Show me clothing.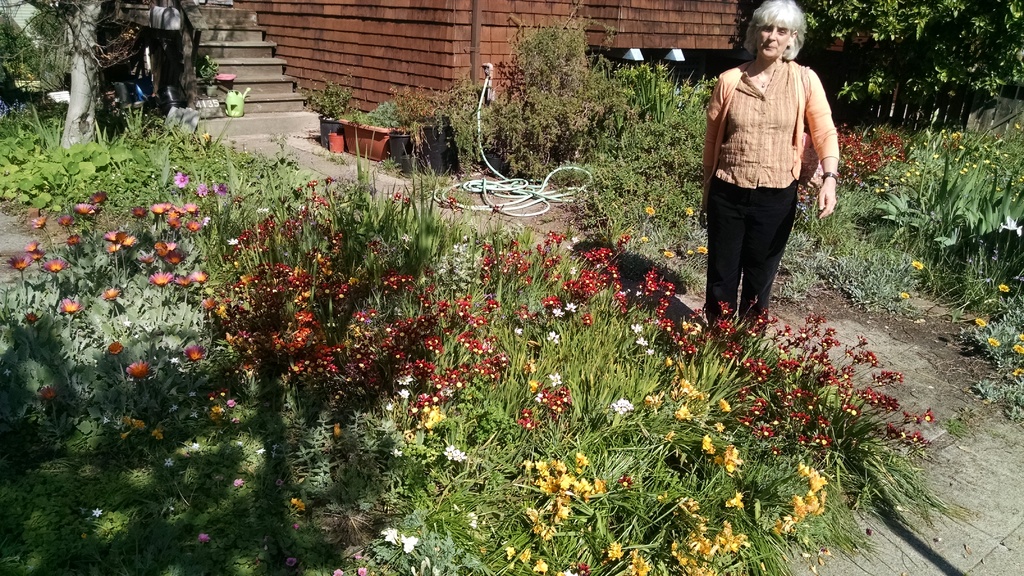
clothing is here: {"left": 701, "top": 60, "right": 828, "bottom": 338}.
